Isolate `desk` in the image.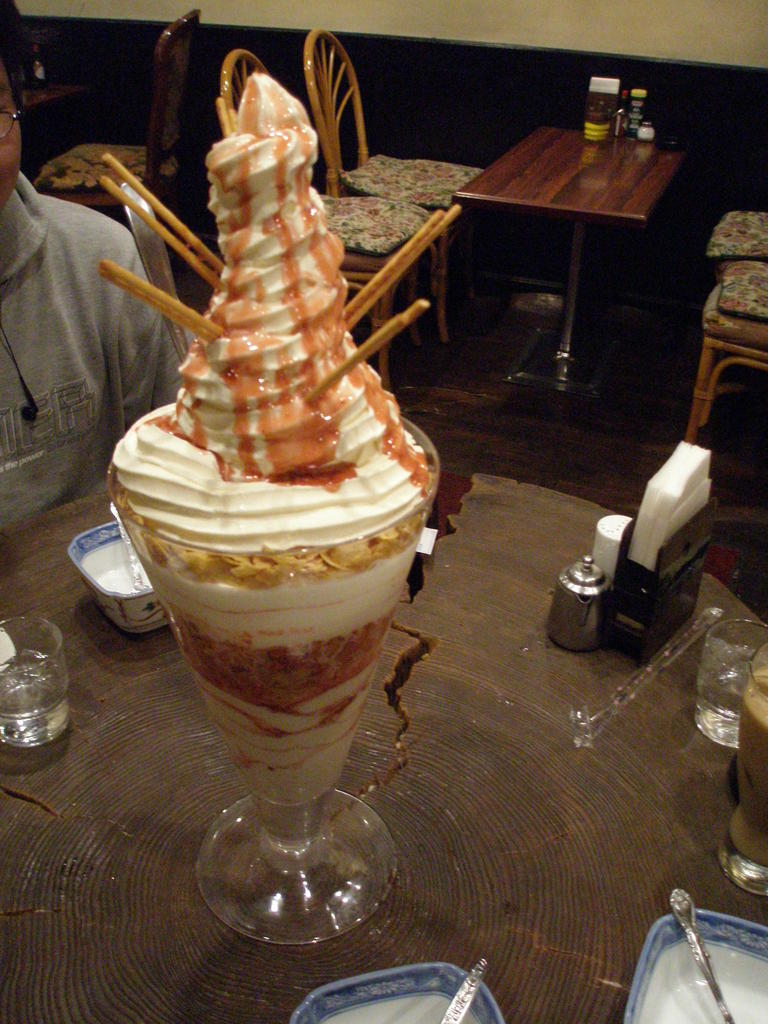
Isolated region: (389,79,720,438).
